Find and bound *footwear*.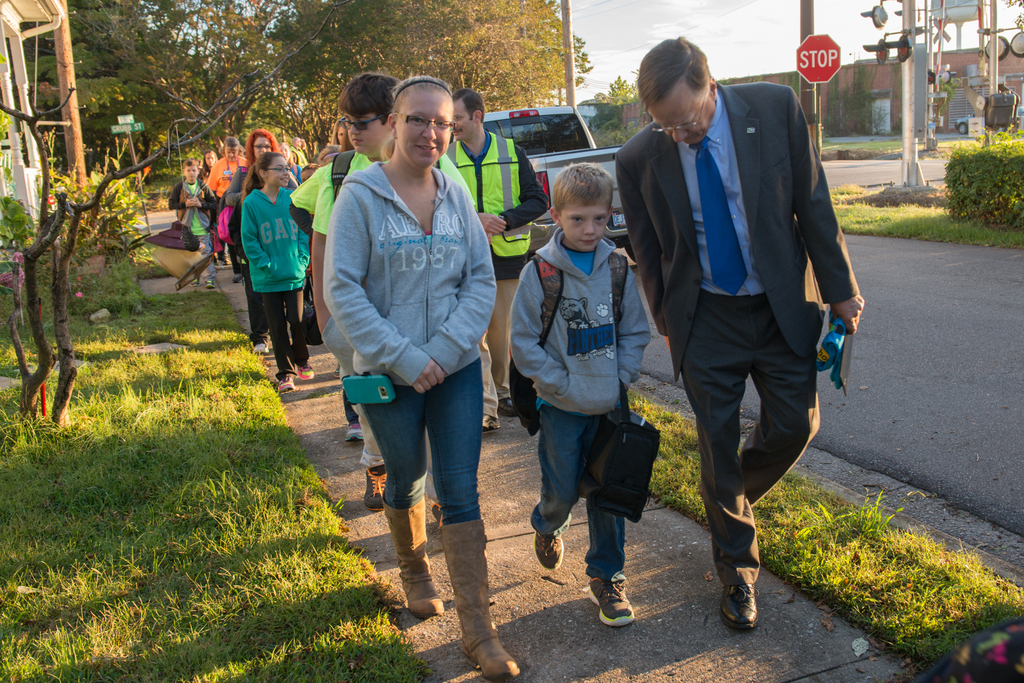
Bound: (left=363, top=469, right=387, bottom=511).
